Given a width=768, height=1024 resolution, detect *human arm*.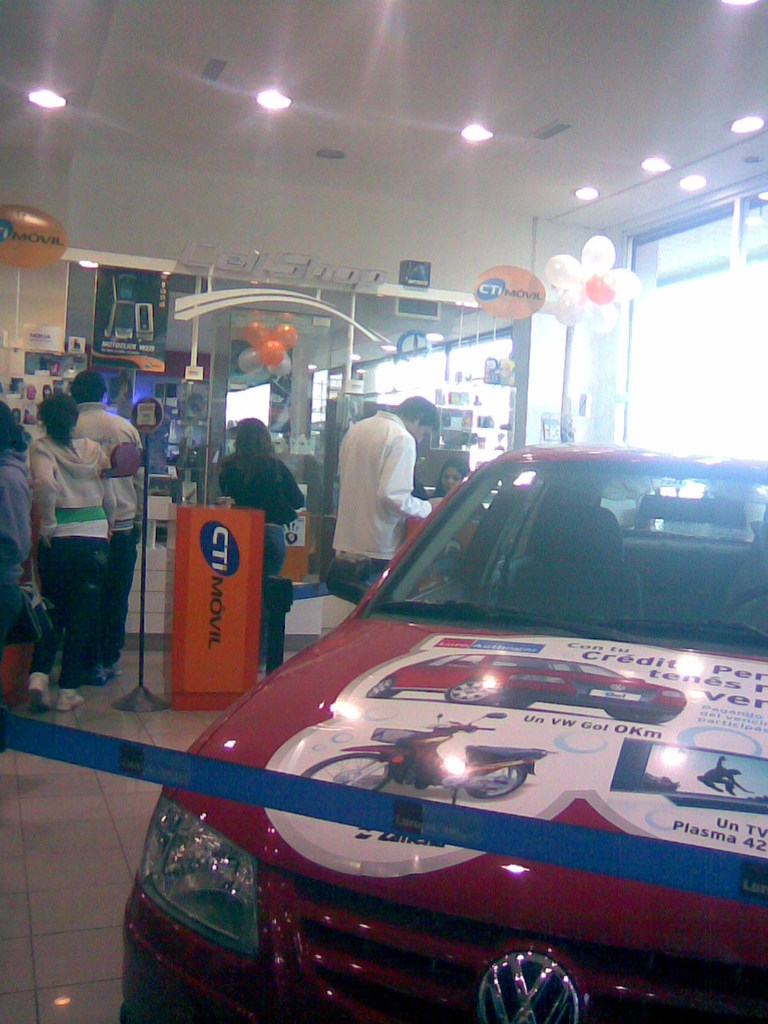
<bbox>129, 421, 152, 540</bbox>.
